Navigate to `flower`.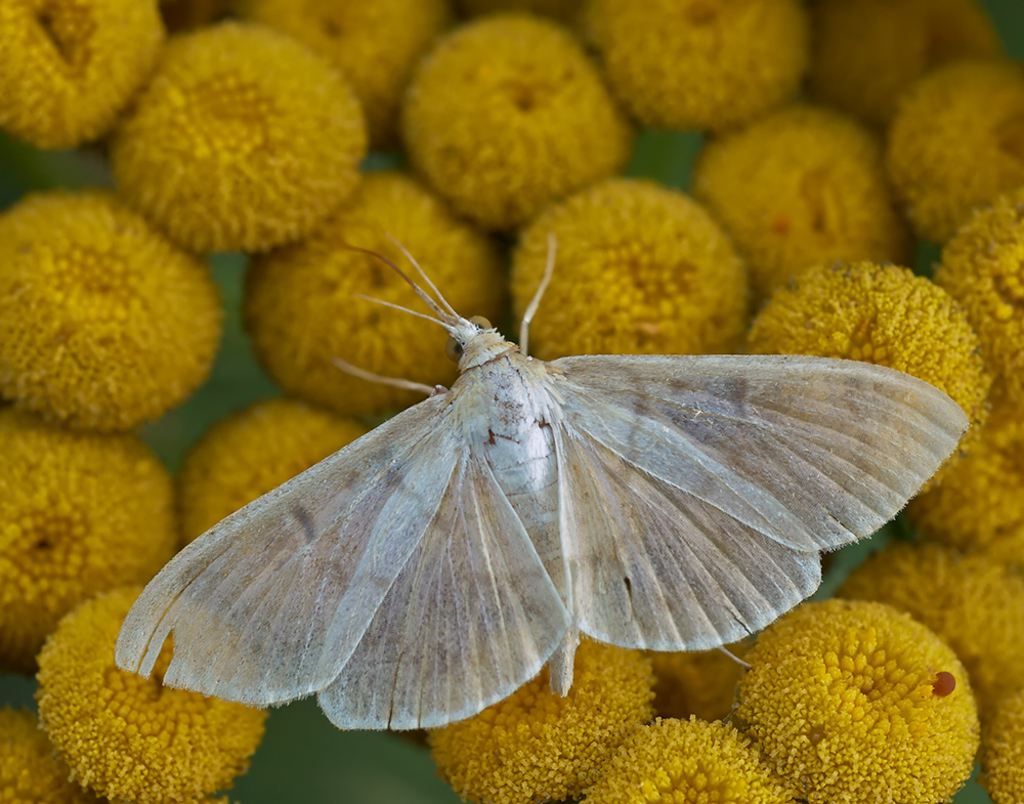
Navigation target: (x1=182, y1=397, x2=368, y2=542).
